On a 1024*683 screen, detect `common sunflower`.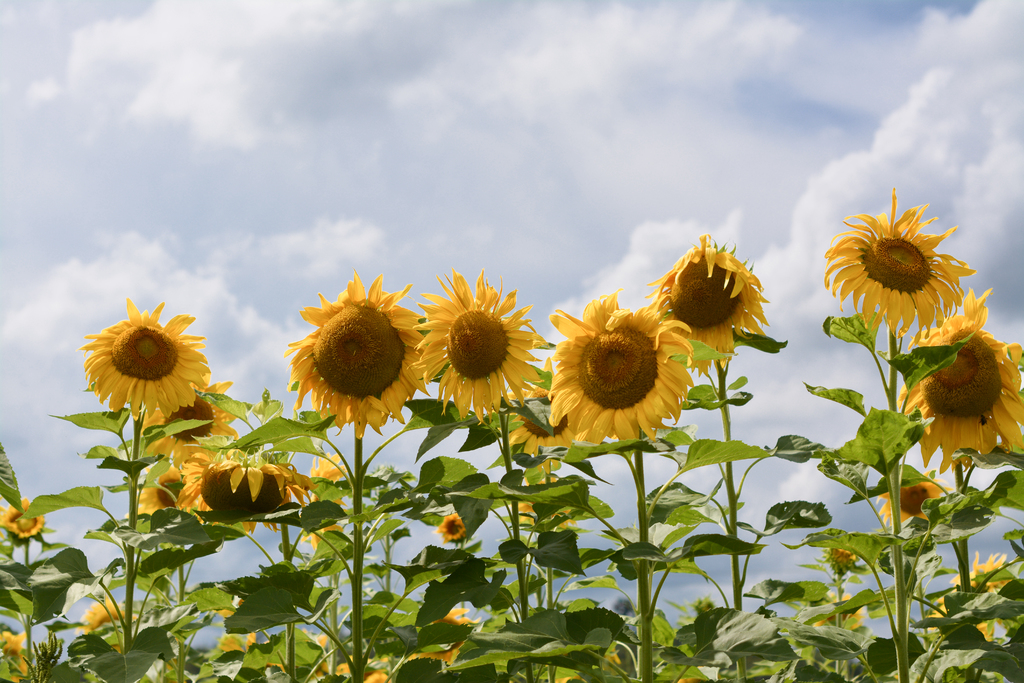
crop(79, 299, 212, 424).
